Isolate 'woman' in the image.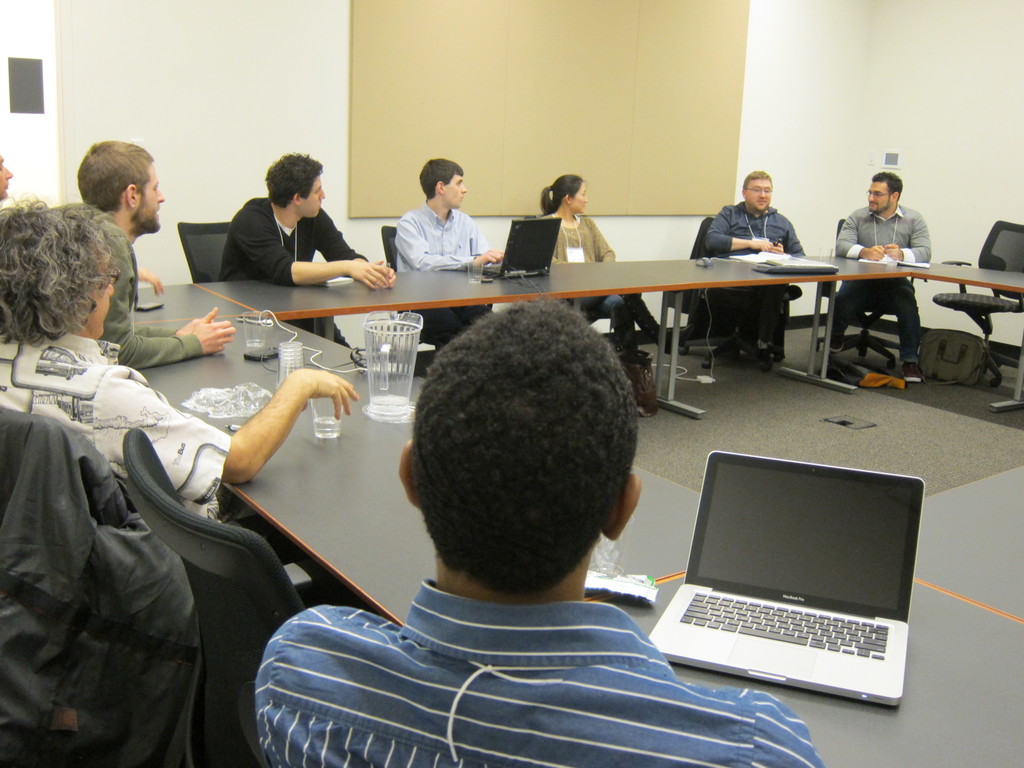
Isolated region: x1=0, y1=194, x2=361, y2=516.
